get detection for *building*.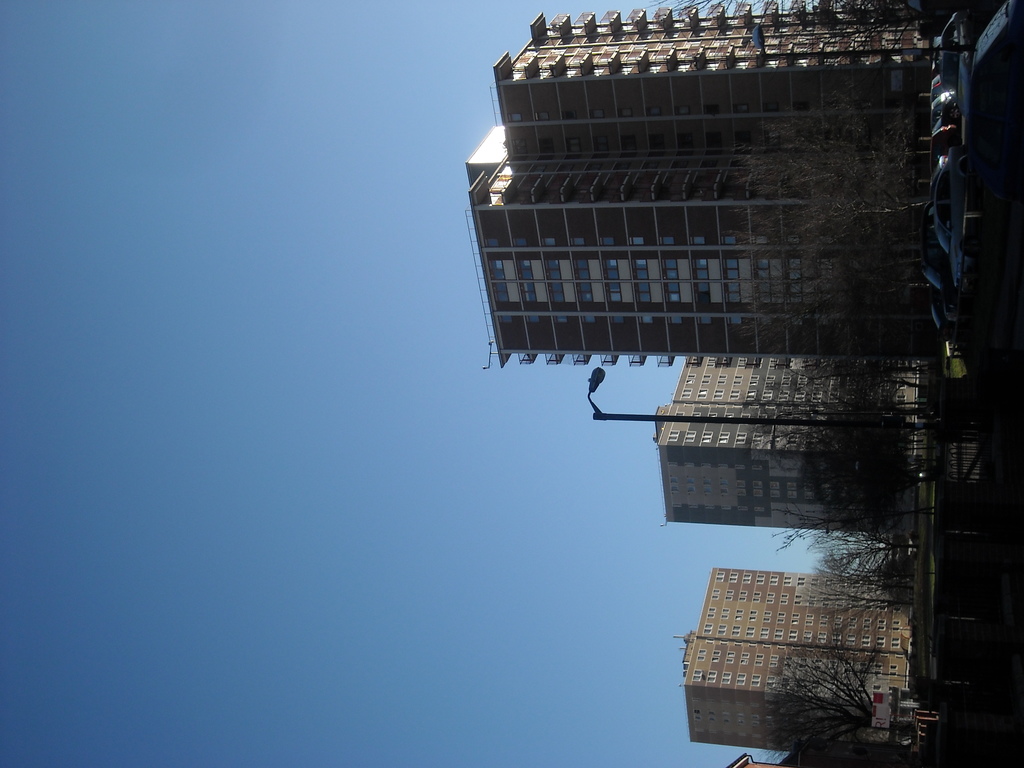
Detection: bbox=[467, 0, 939, 368].
